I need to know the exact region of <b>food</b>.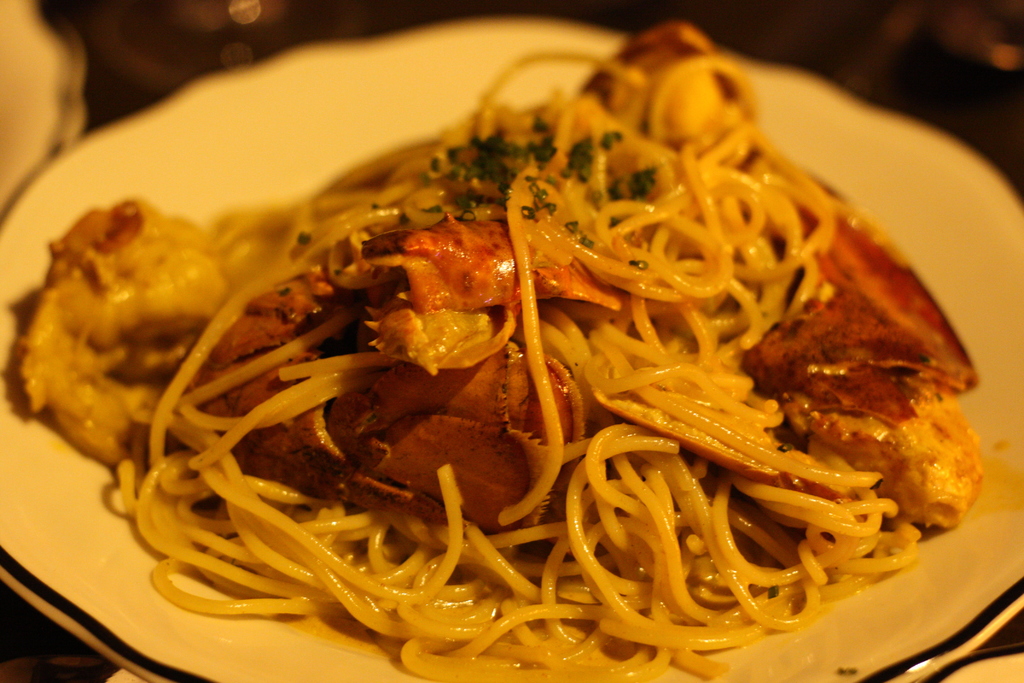
Region: pyautogui.locateOnScreen(20, 16, 998, 671).
